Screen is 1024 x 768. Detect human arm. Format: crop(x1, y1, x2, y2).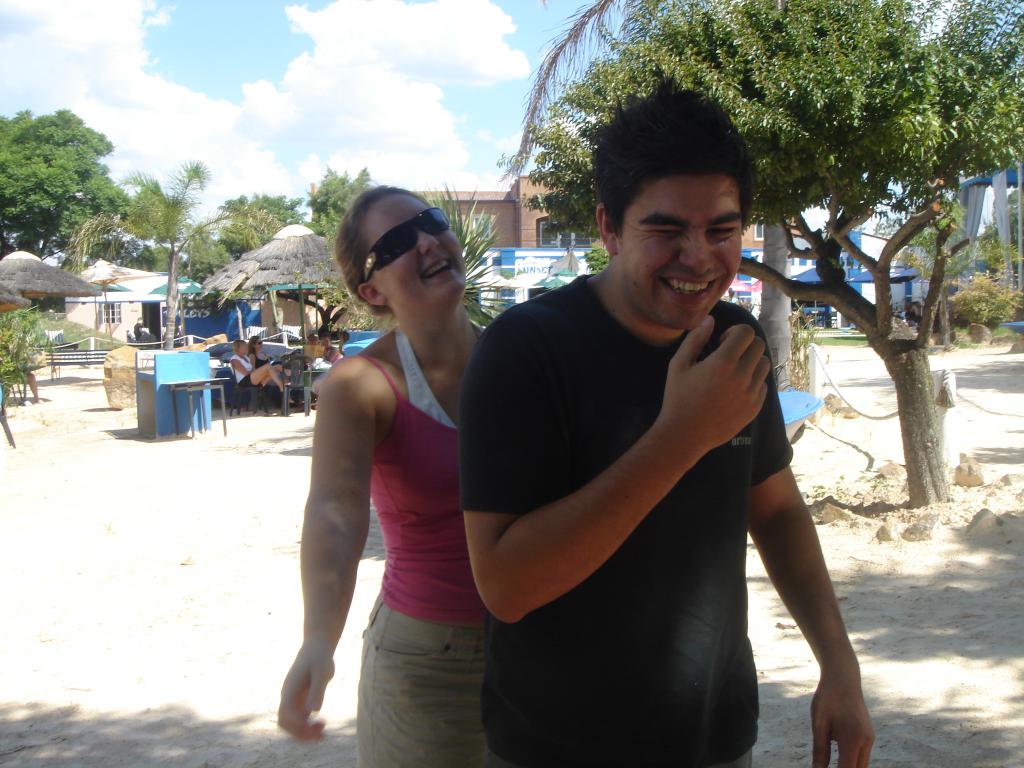
crop(278, 330, 389, 732).
